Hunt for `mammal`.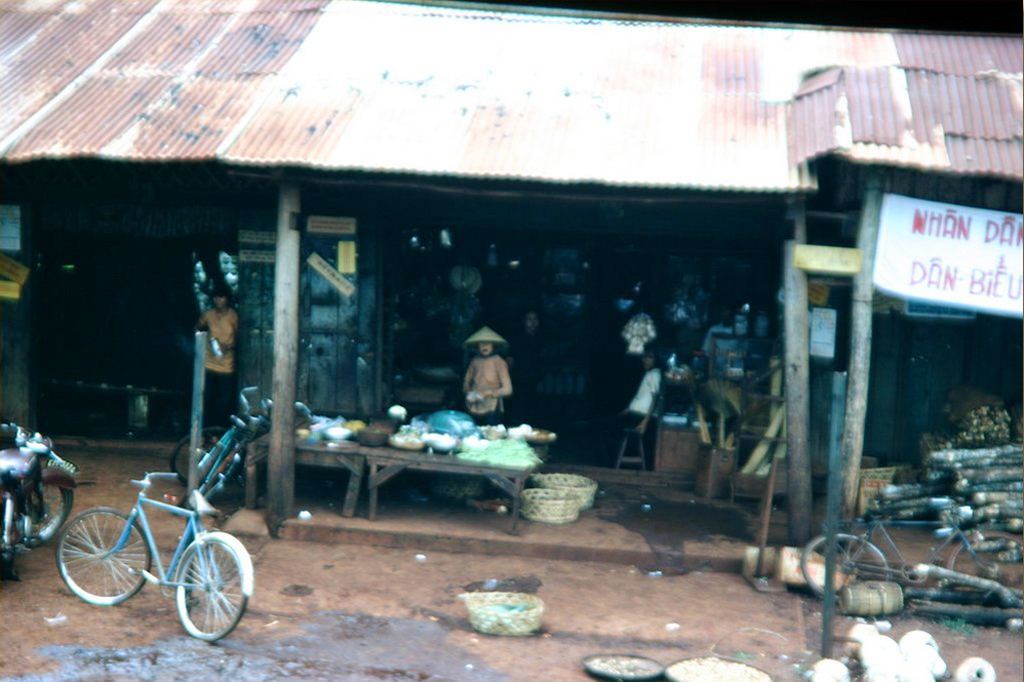
Hunted down at (611,341,662,436).
